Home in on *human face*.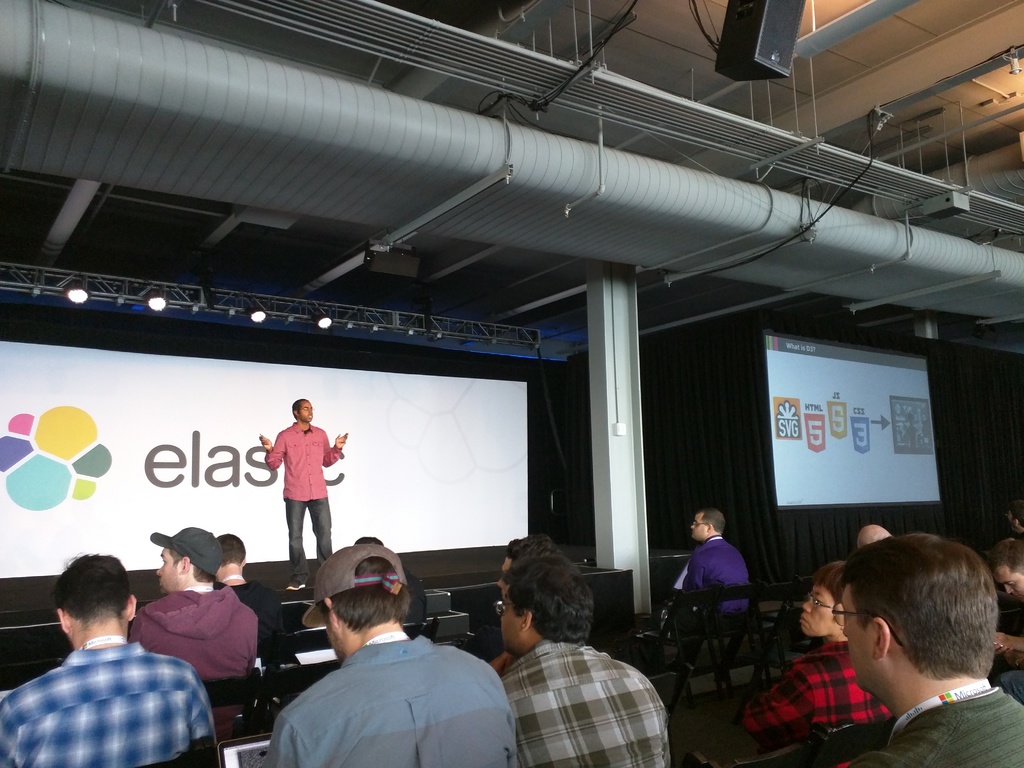
Homed in at <region>689, 513, 700, 541</region>.
